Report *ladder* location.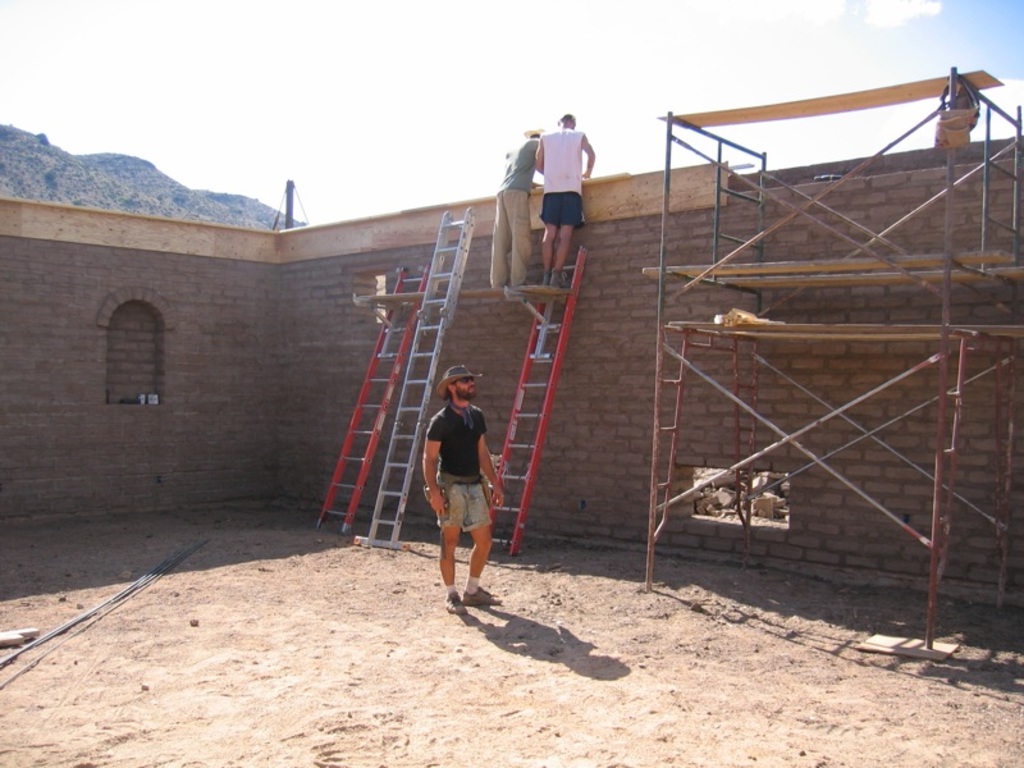
Report: Rect(365, 207, 479, 554).
